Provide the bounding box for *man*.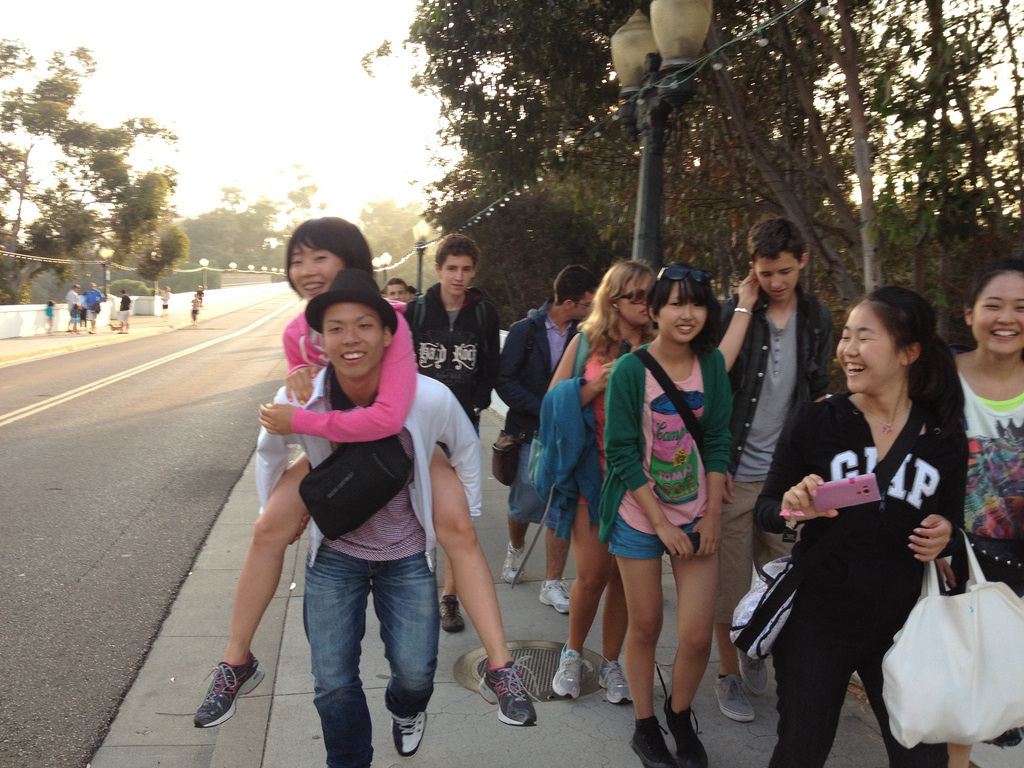
BBox(711, 216, 833, 723).
